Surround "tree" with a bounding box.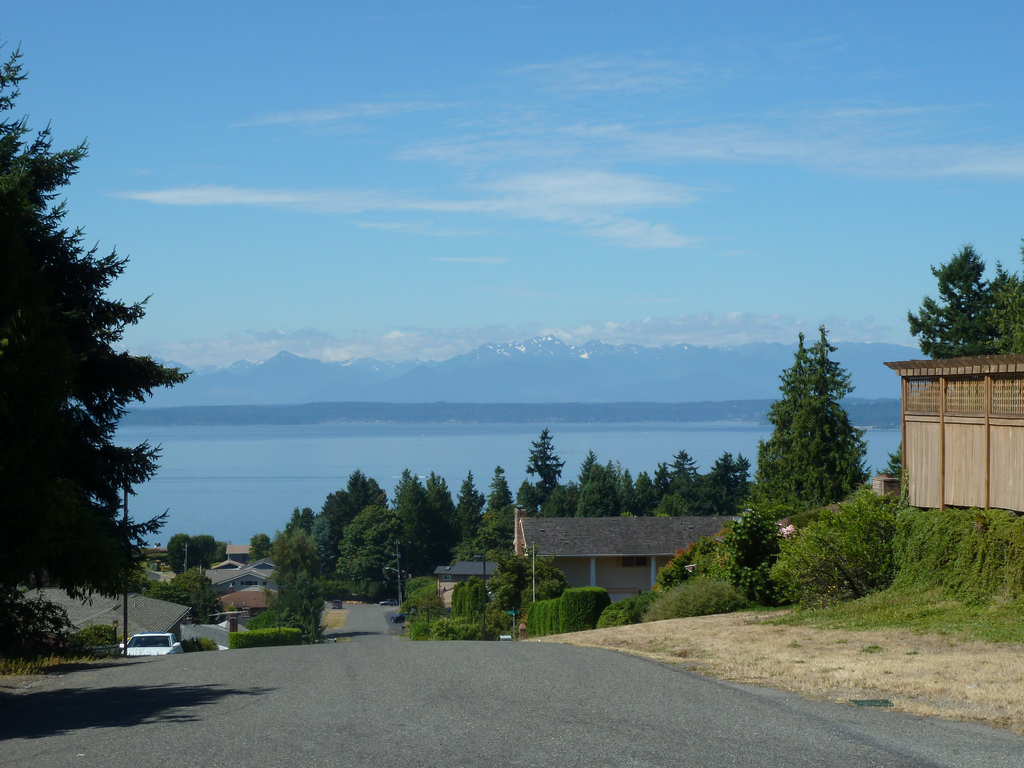
(492,462,515,510).
